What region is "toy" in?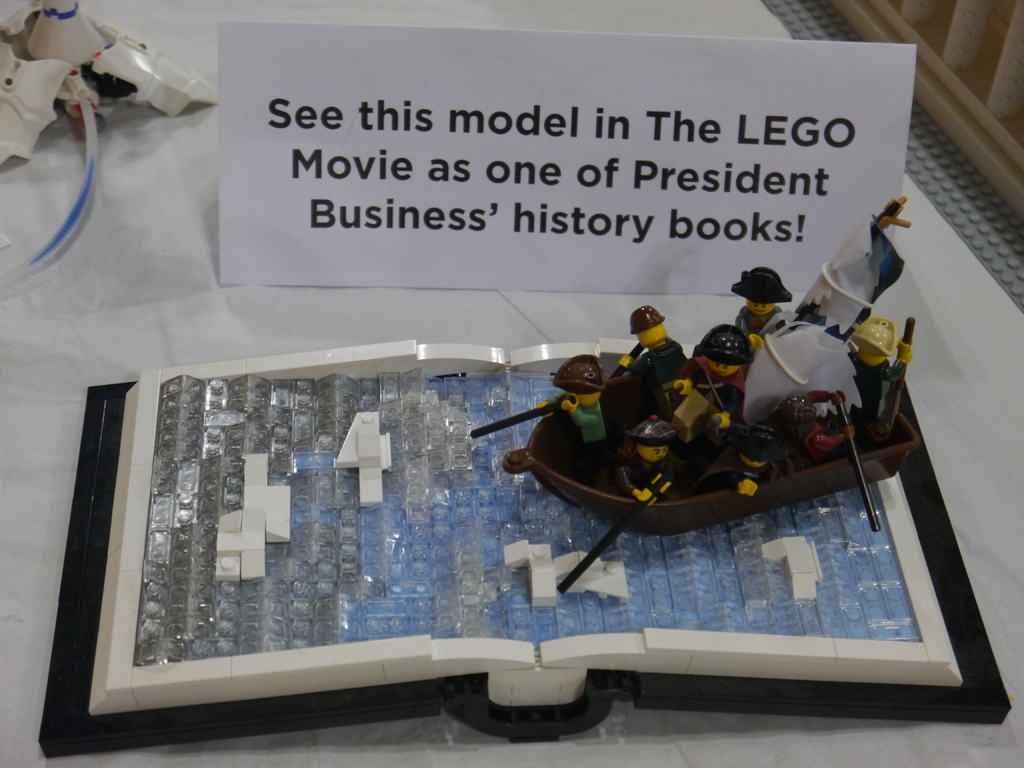
(772,388,860,468).
